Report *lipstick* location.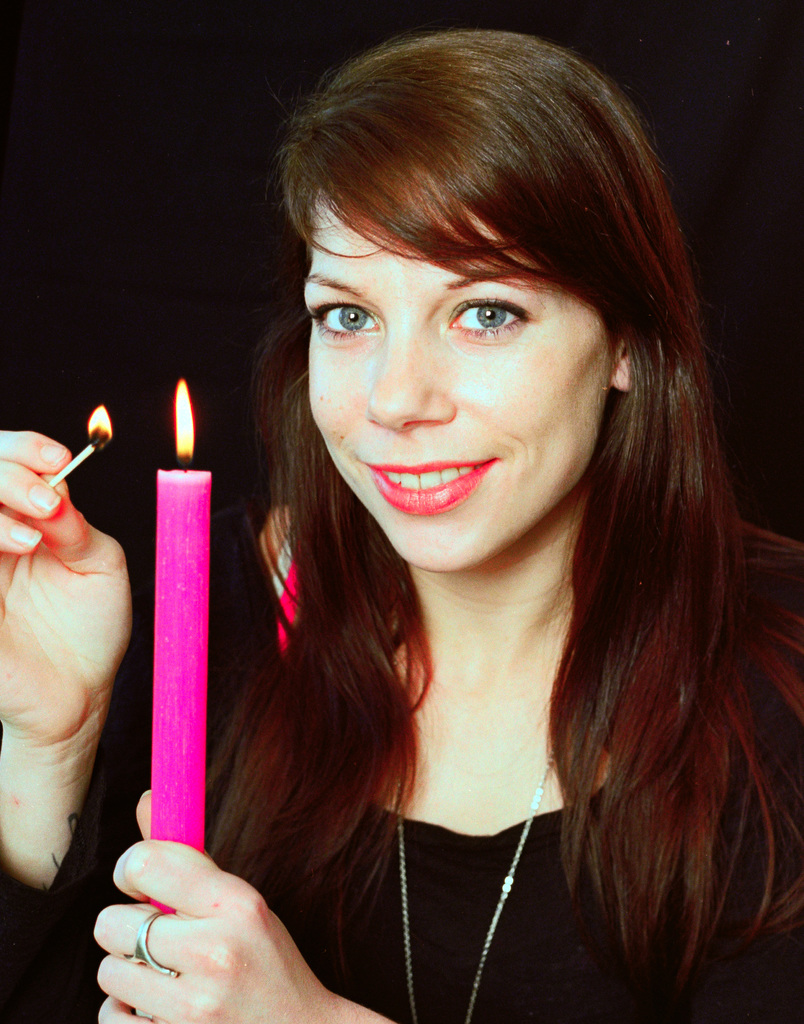
Report: 356 456 501 514.
